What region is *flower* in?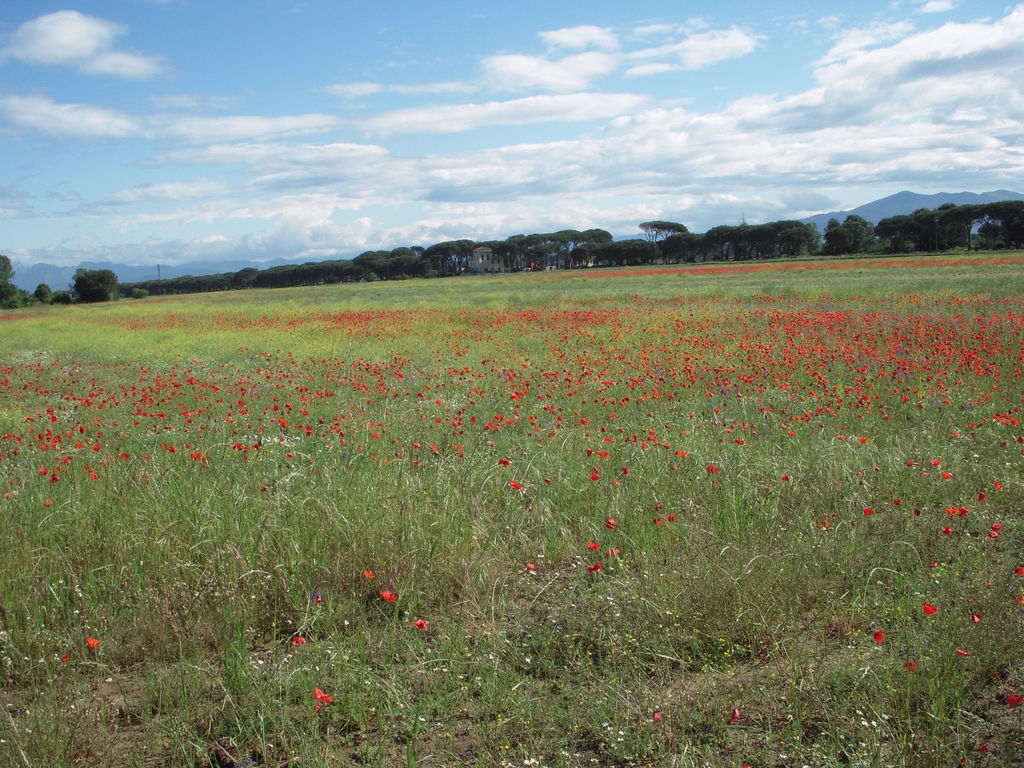
pyautogui.locateOnScreen(947, 502, 959, 518).
